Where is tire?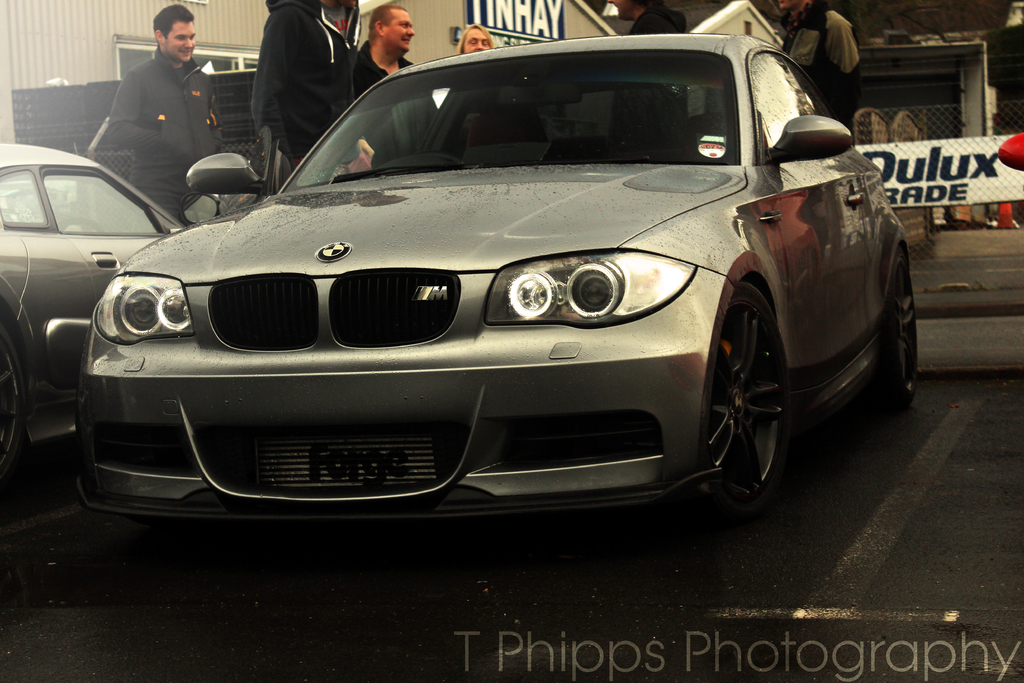
bbox(701, 266, 804, 517).
